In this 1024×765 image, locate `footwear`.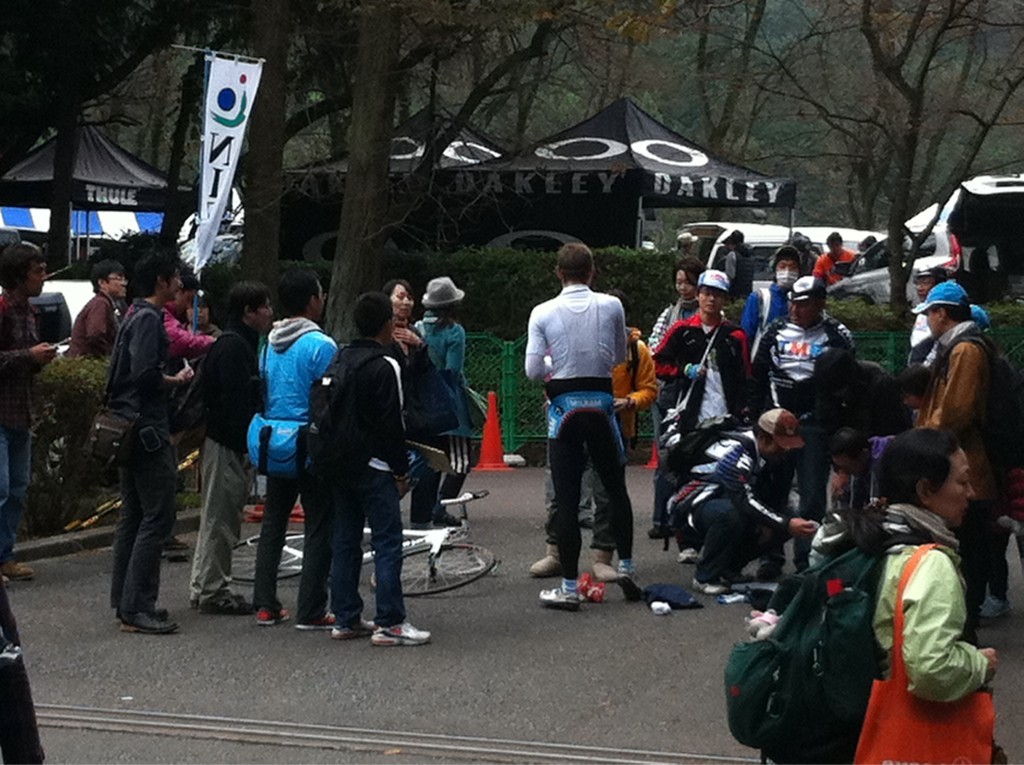
Bounding box: region(587, 549, 614, 581).
